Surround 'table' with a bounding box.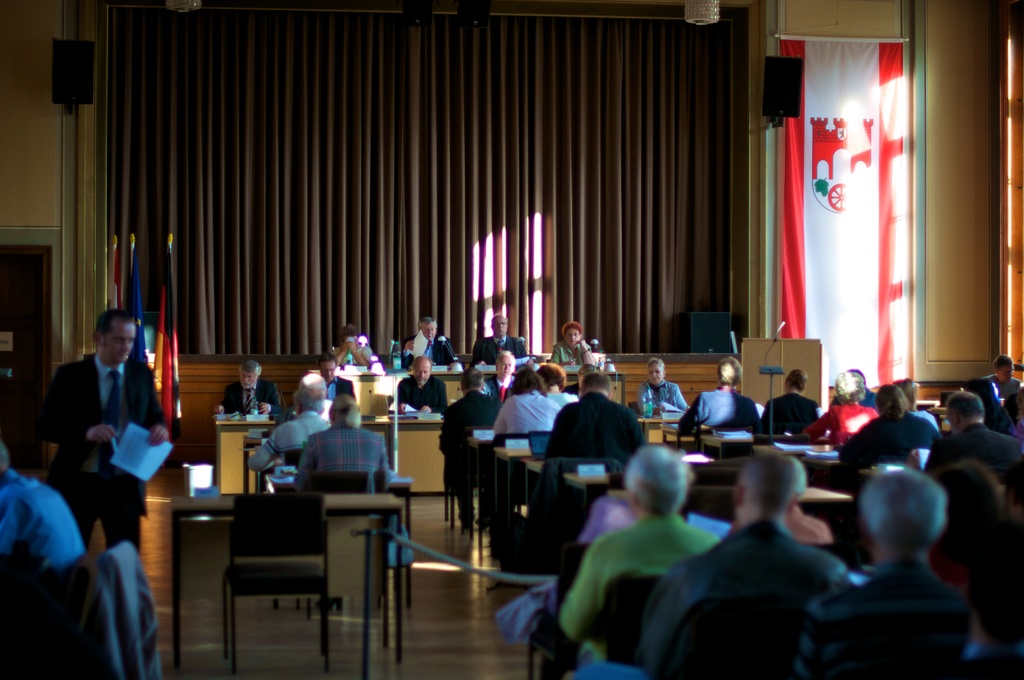
pyautogui.locateOnScreen(214, 418, 684, 494).
